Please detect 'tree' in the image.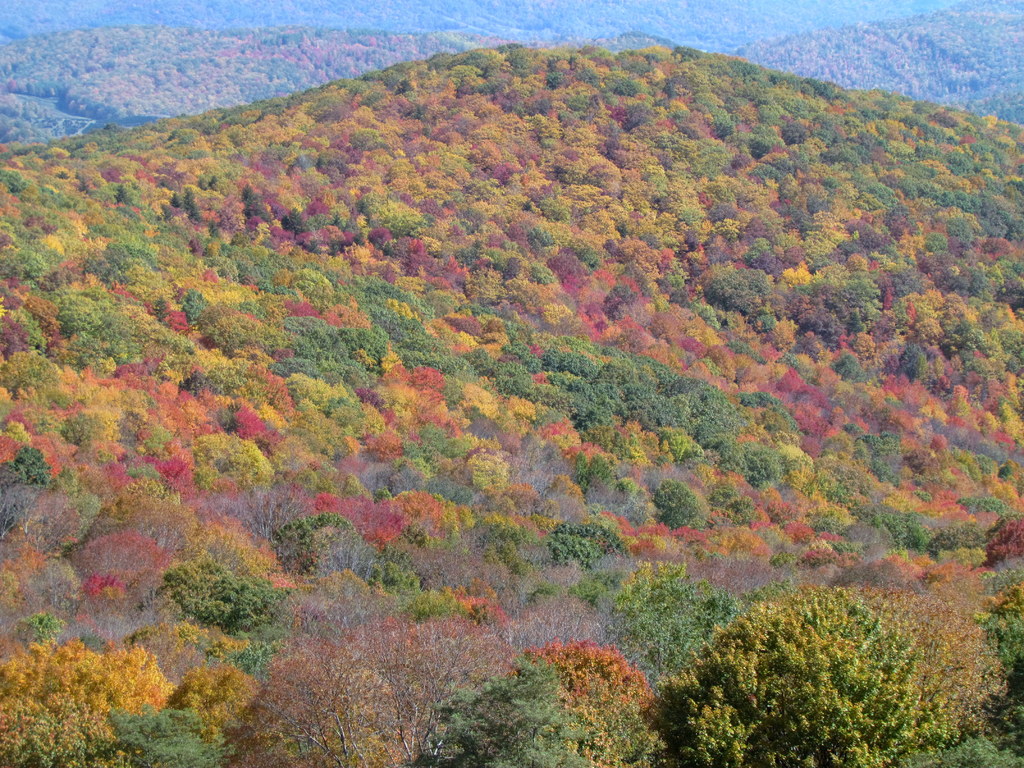
[396, 653, 639, 767].
